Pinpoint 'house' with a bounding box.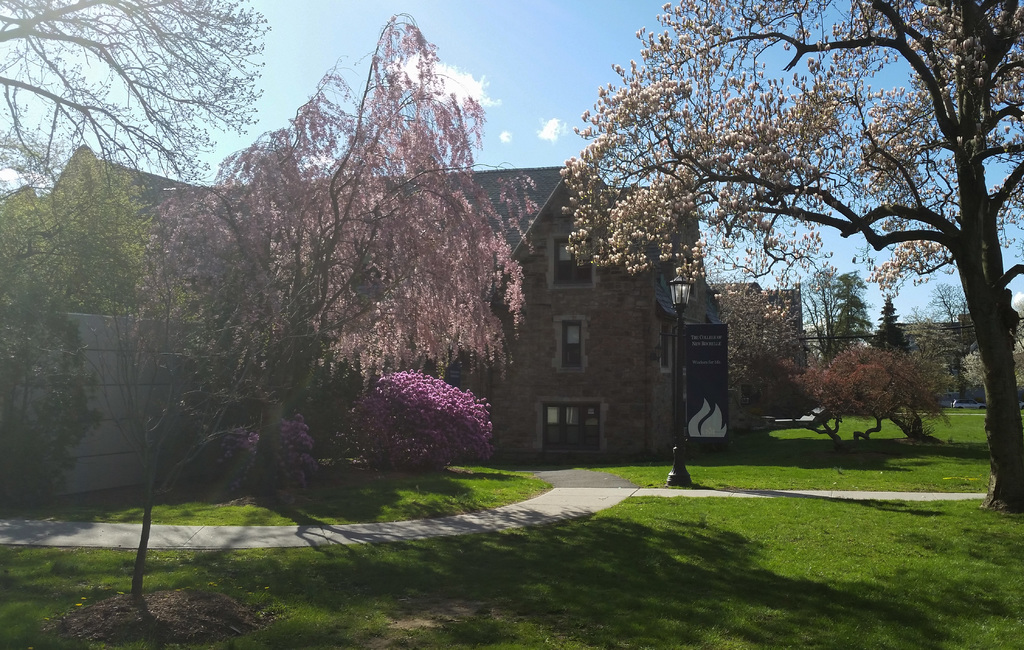
{"x1": 704, "y1": 279, "x2": 774, "y2": 448}.
